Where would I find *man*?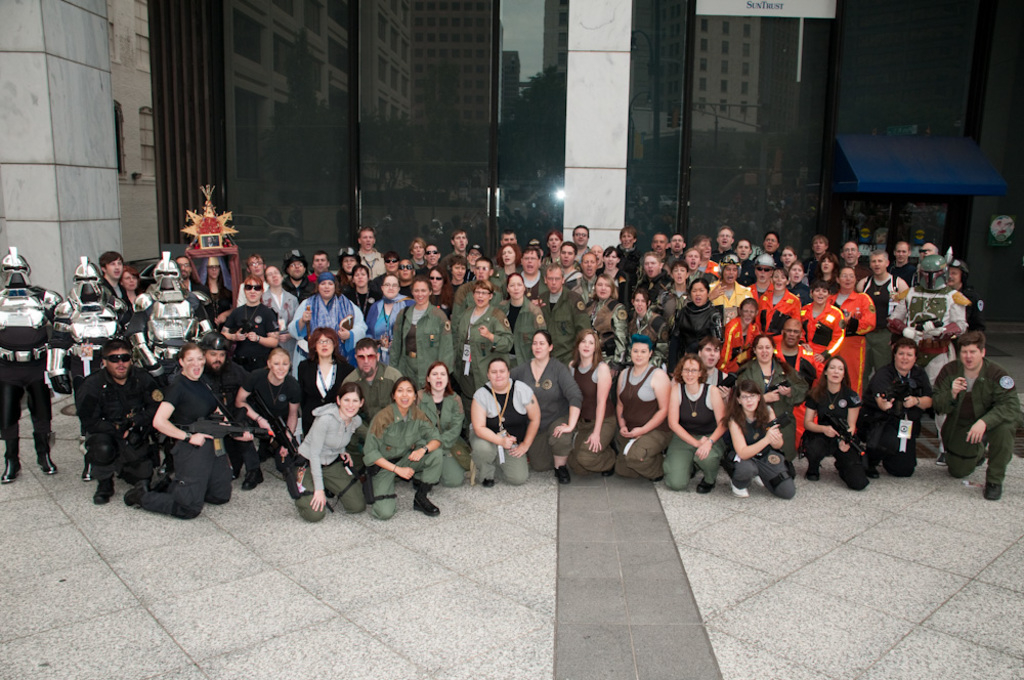
At bbox=[898, 254, 981, 468].
